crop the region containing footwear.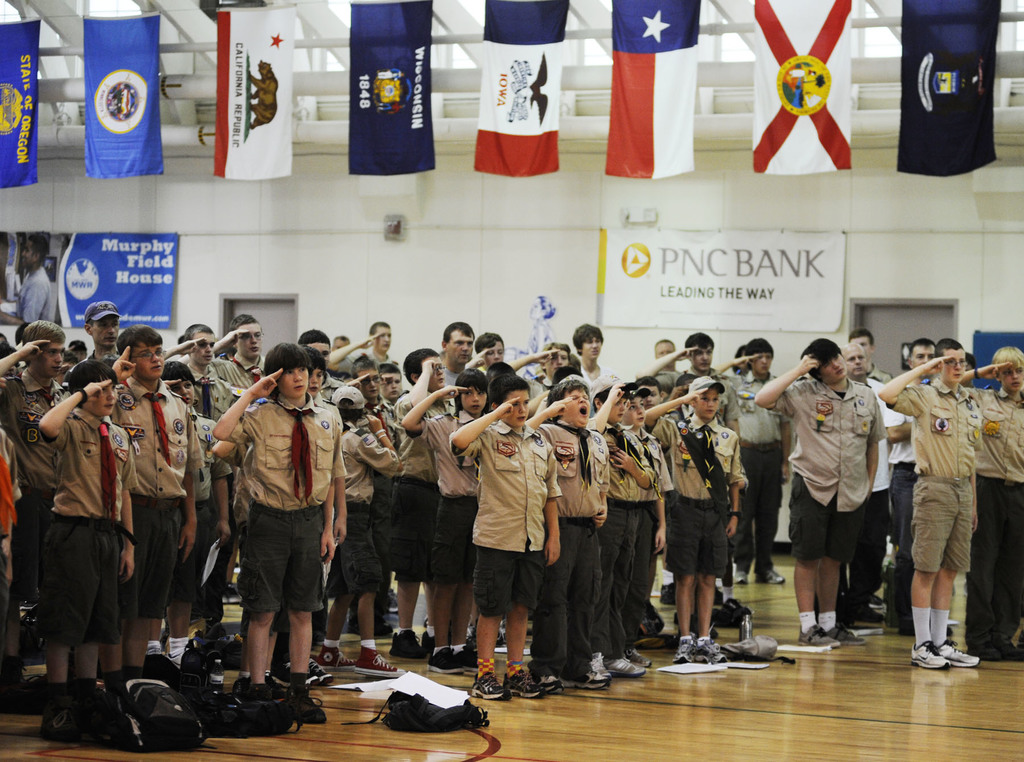
Crop region: 840 621 865 635.
